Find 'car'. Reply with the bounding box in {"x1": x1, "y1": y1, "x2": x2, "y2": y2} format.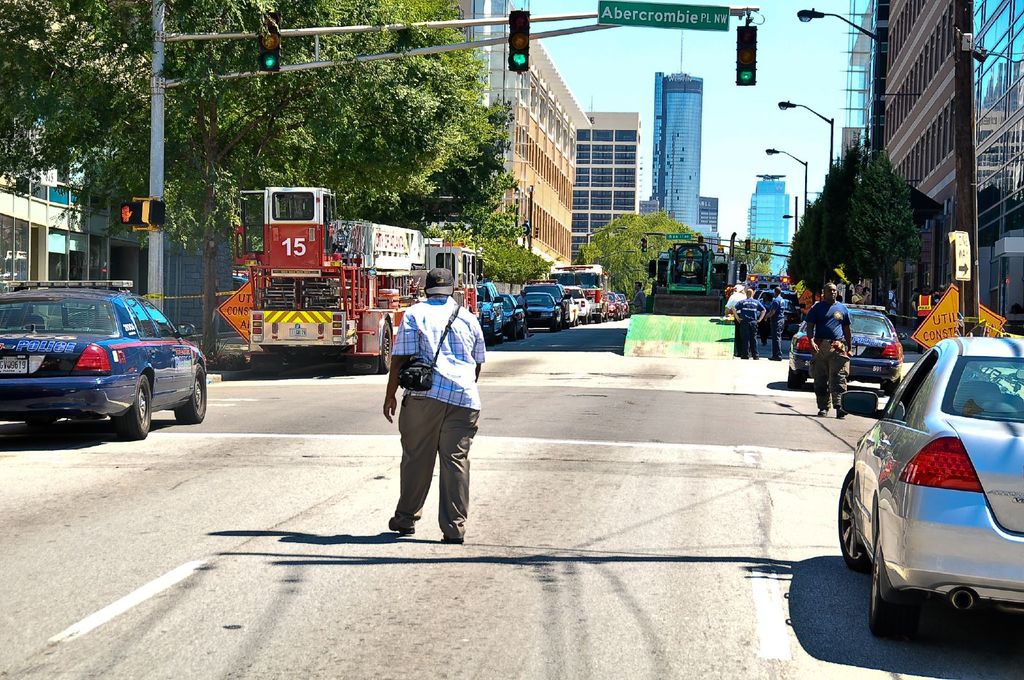
{"x1": 609, "y1": 292, "x2": 623, "y2": 322}.
